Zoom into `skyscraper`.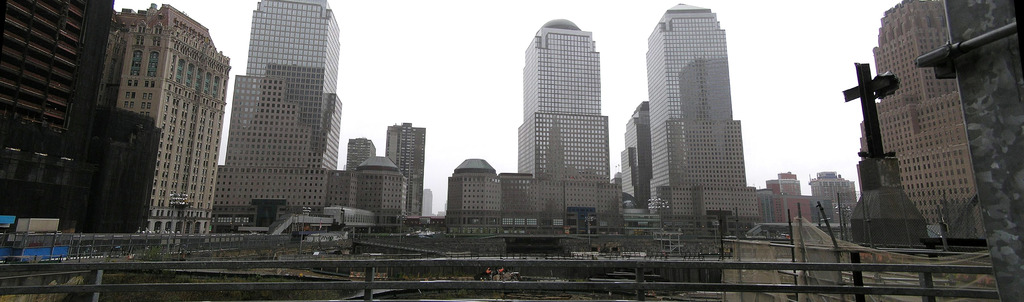
Zoom target: detection(211, 0, 400, 223).
